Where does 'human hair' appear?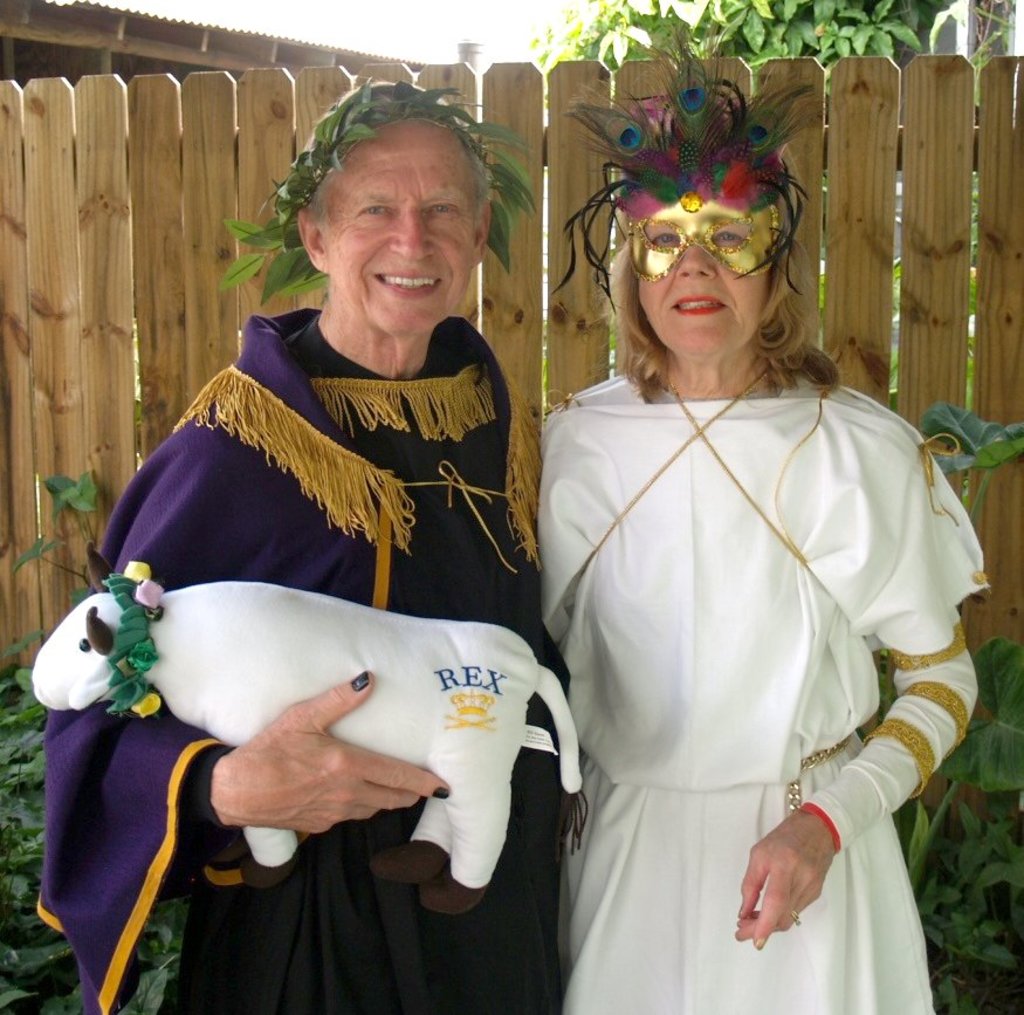
Appears at 311,151,497,248.
